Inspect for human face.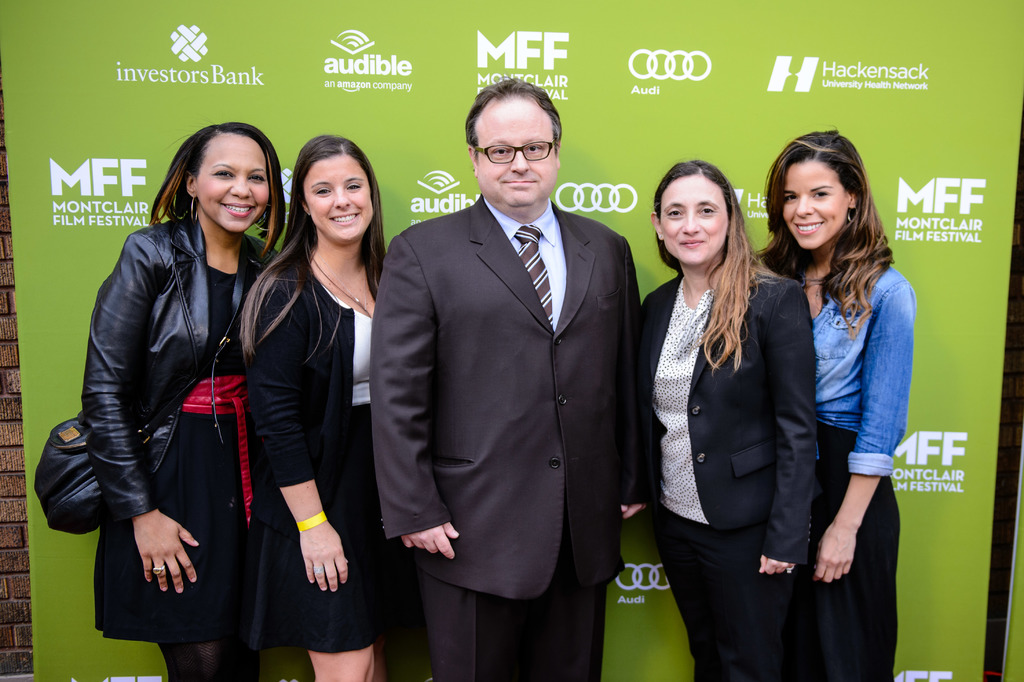
Inspection: 659/172/729/259.
